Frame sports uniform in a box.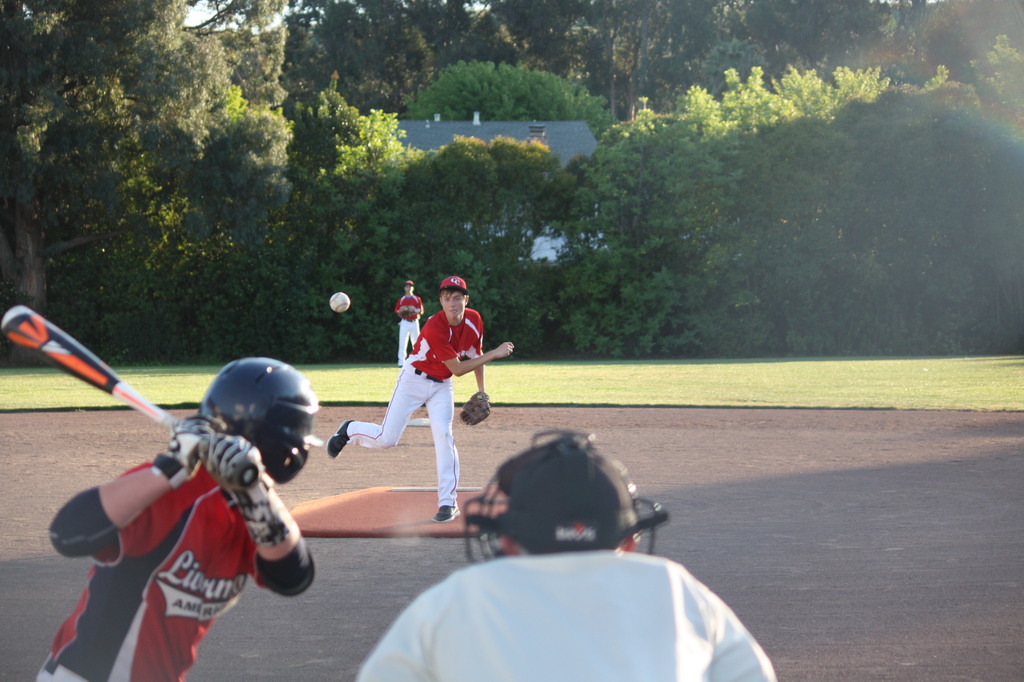
box(49, 355, 305, 673).
